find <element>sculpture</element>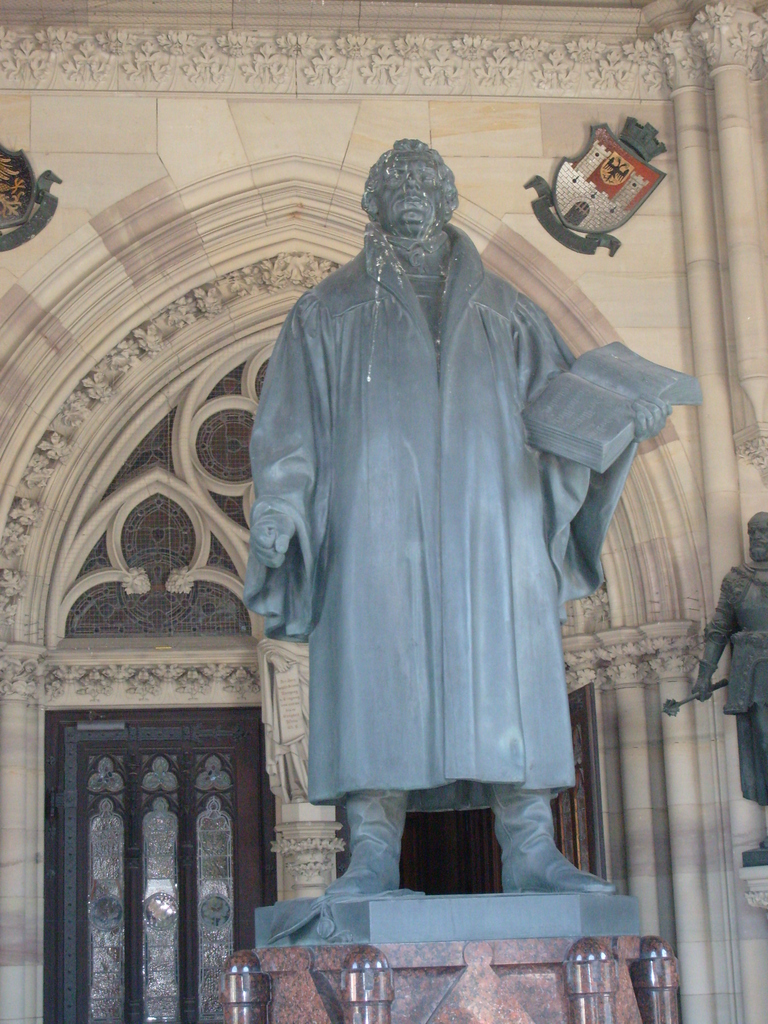
bbox=(237, 143, 693, 943)
